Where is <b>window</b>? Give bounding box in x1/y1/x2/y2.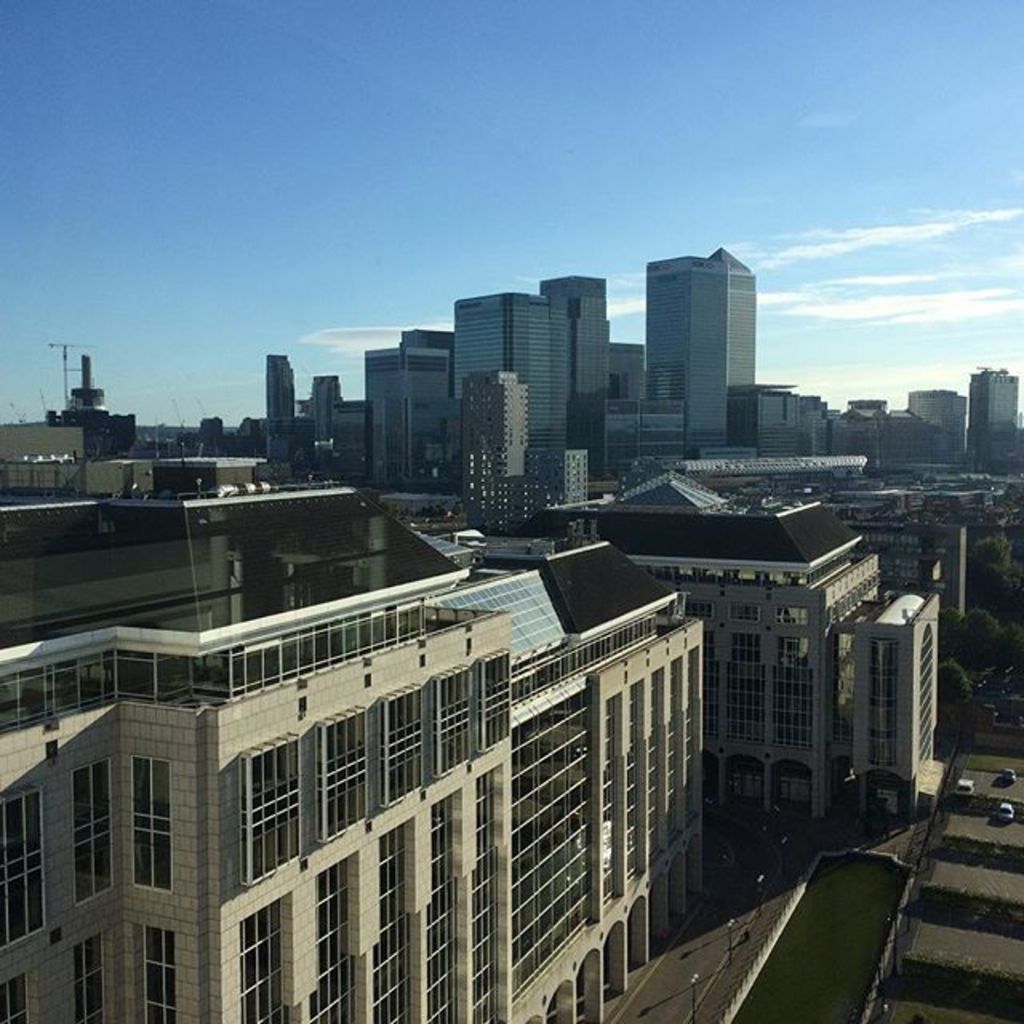
776/608/808/621.
